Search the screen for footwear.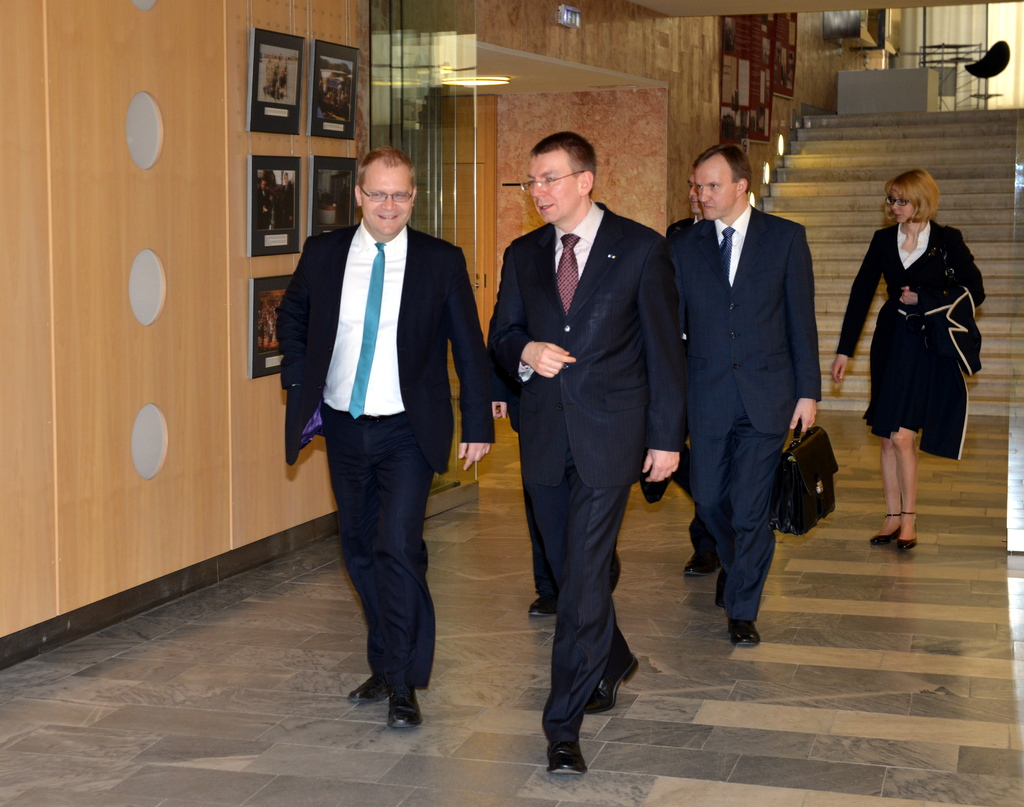
Found at bbox=(588, 651, 637, 716).
